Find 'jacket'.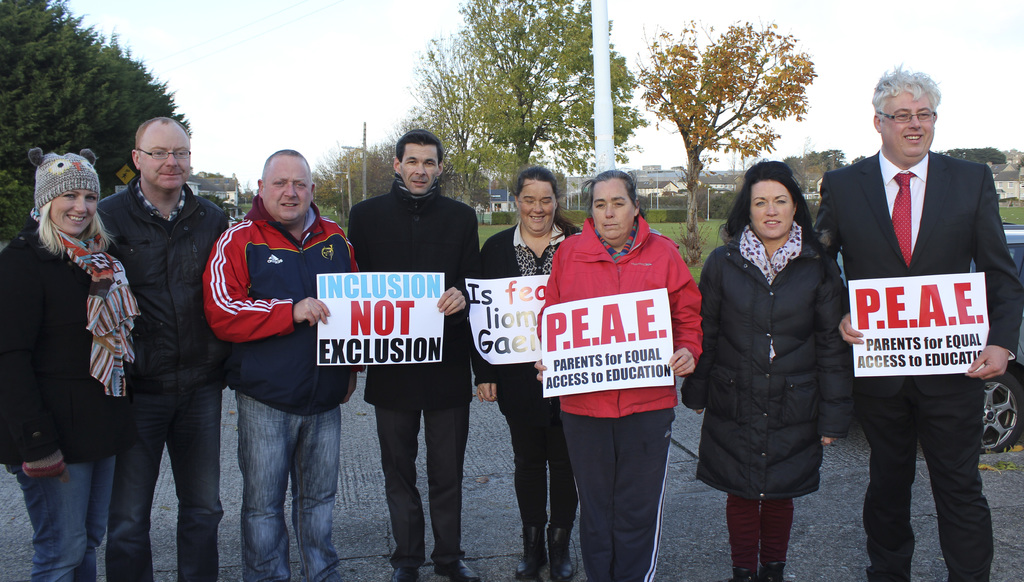
rect(204, 188, 358, 416).
